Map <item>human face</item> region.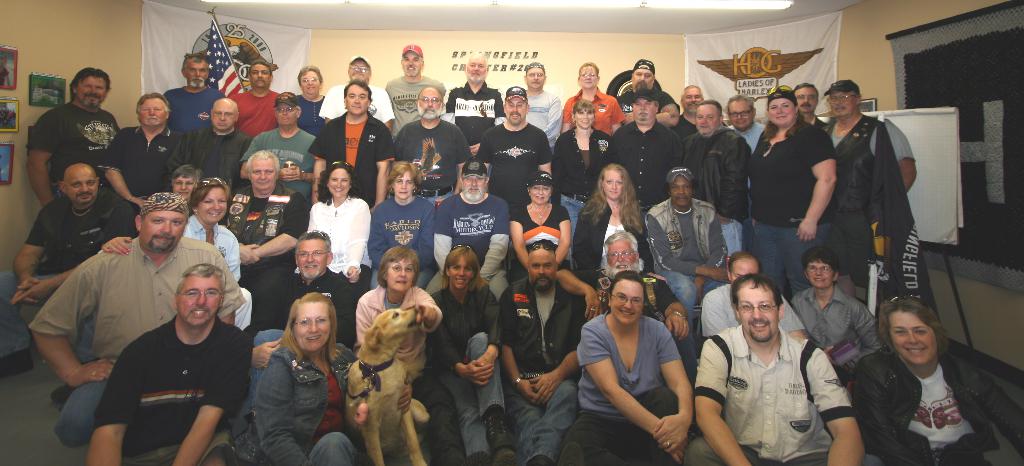
Mapped to x1=396, y1=173, x2=413, y2=198.
